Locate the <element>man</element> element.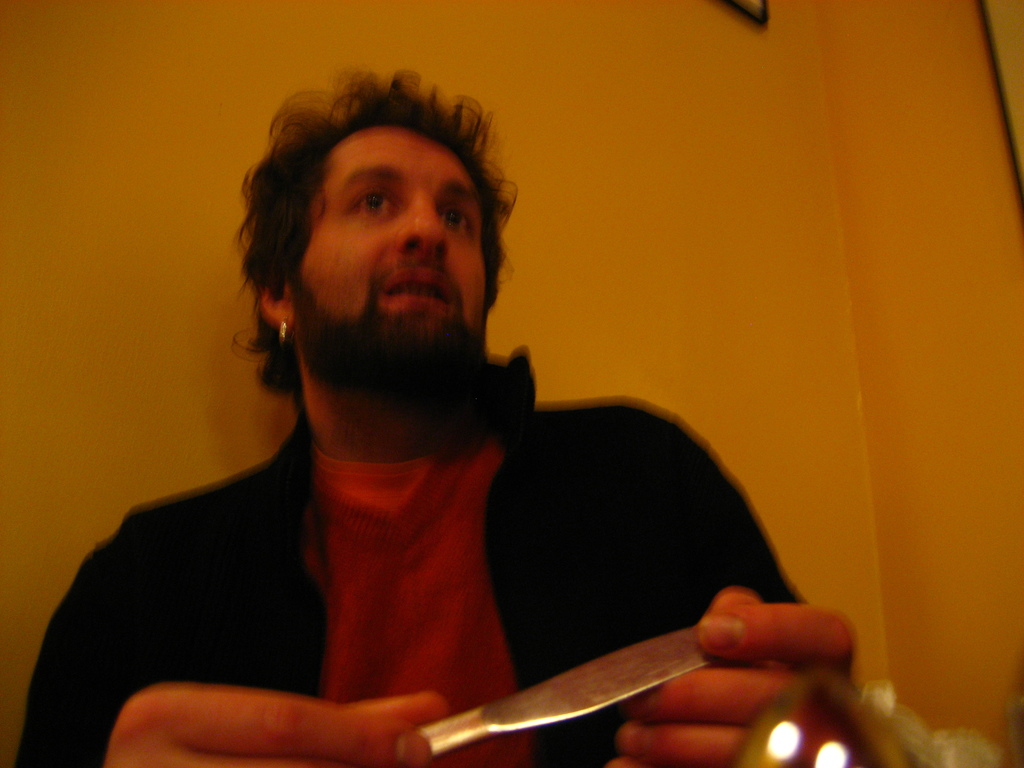
Element bbox: [left=10, top=61, right=875, bottom=767].
